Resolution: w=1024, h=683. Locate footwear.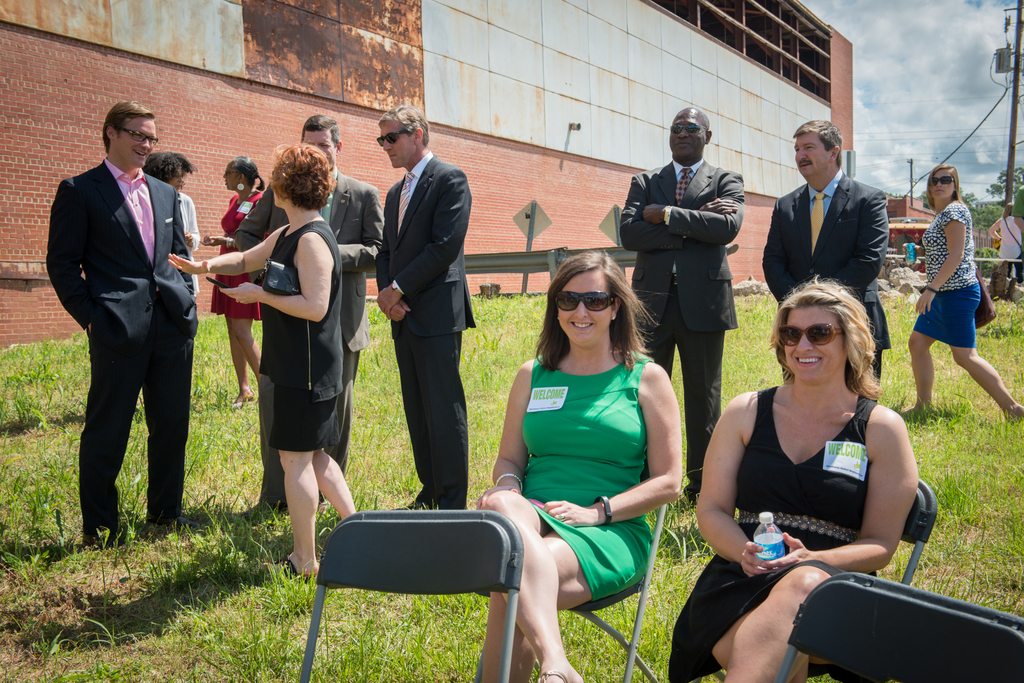
(243,493,279,525).
